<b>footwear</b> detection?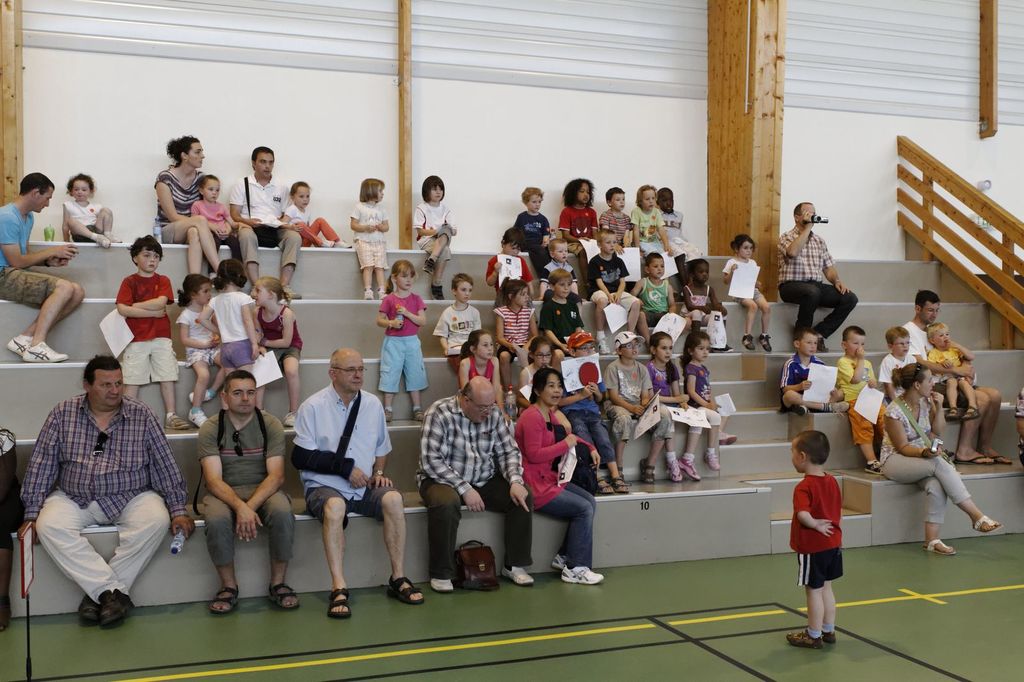
region(282, 411, 295, 425)
